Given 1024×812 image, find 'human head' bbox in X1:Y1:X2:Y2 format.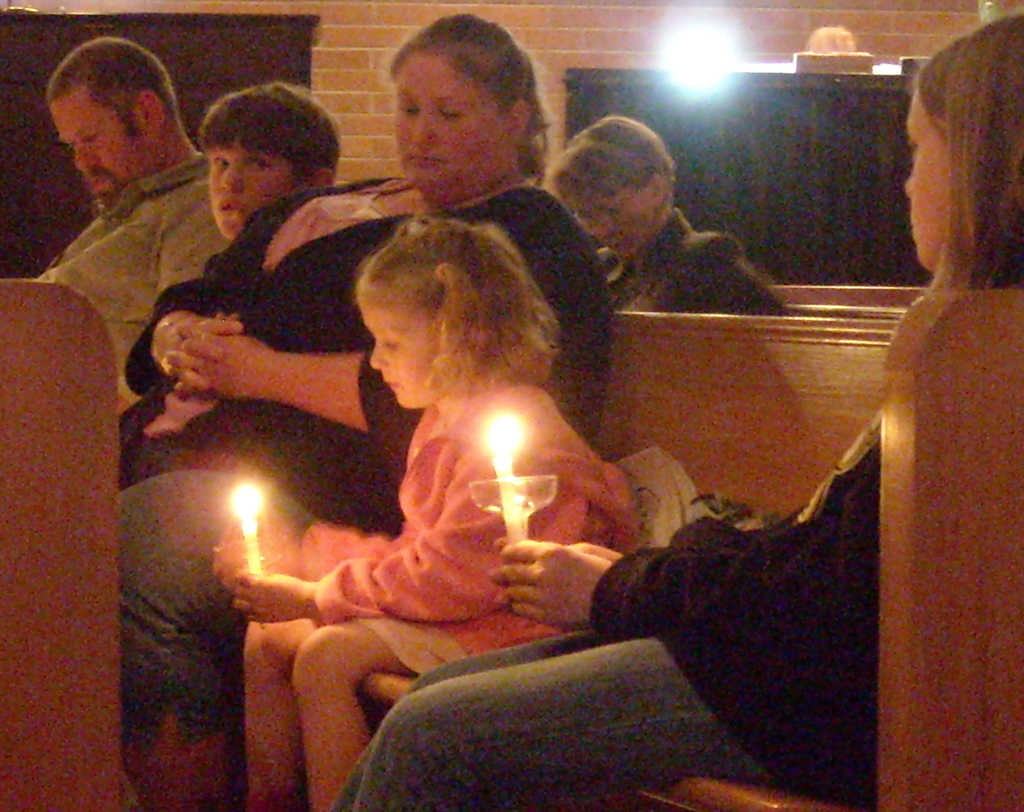
546:114:677:263.
